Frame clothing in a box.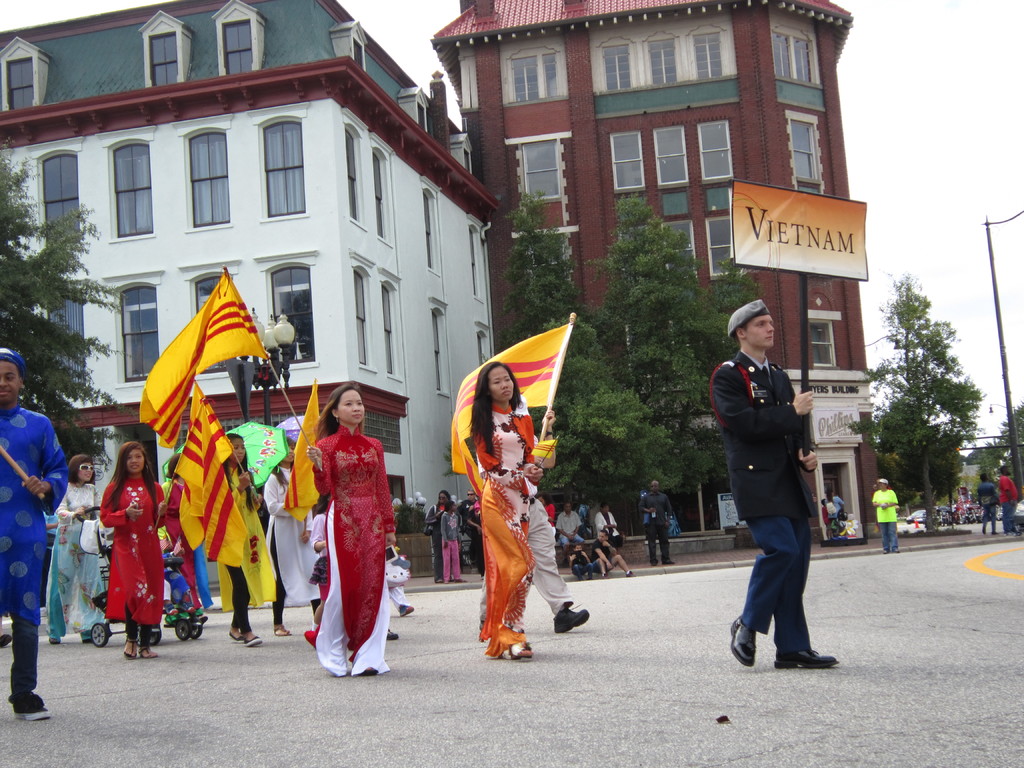
x1=111, y1=476, x2=162, y2=632.
